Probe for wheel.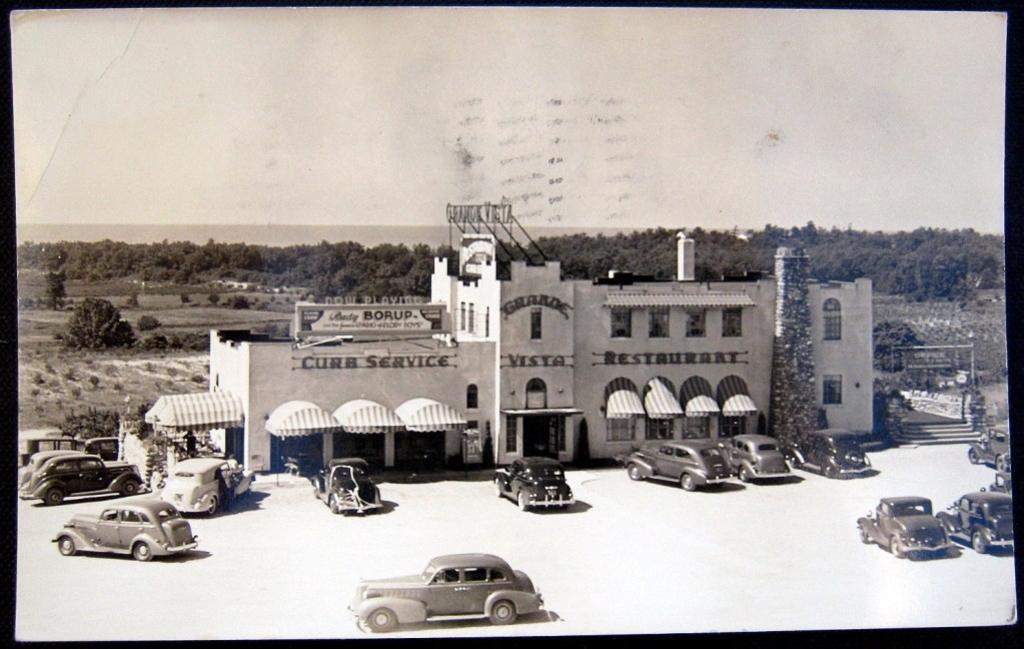
Probe result: pyautogui.locateOnScreen(822, 464, 834, 478).
